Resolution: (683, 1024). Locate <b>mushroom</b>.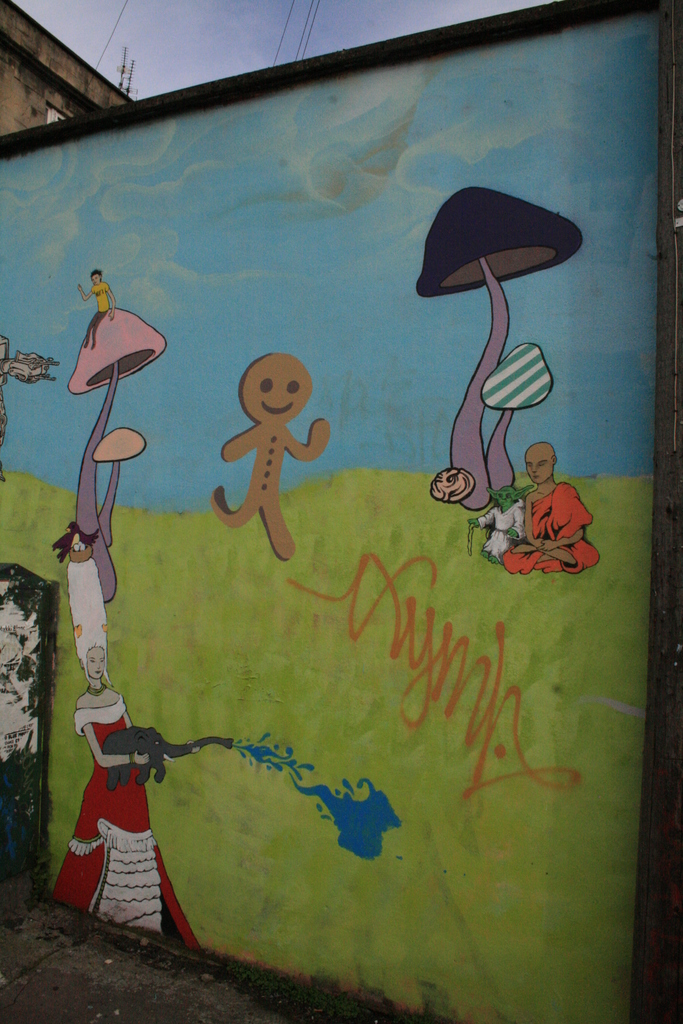
<bbox>66, 308, 166, 607</bbox>.
